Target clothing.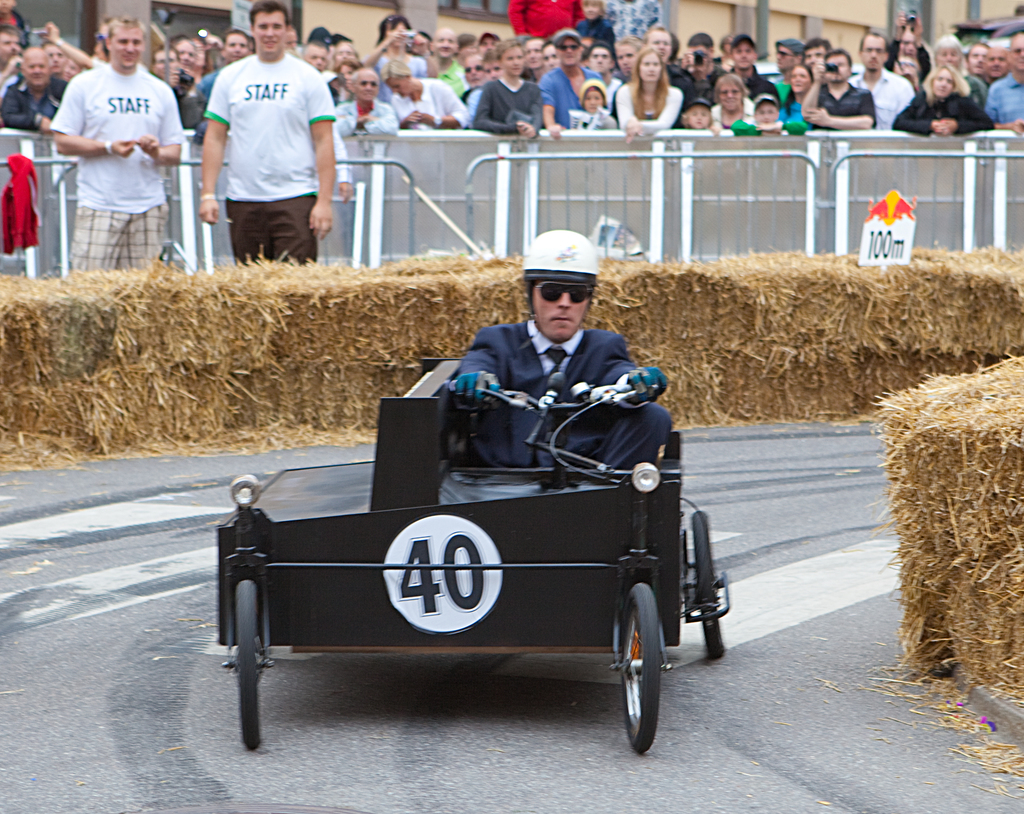
Target region: (x1=891, y1=86, x2=1000, y2=129).
